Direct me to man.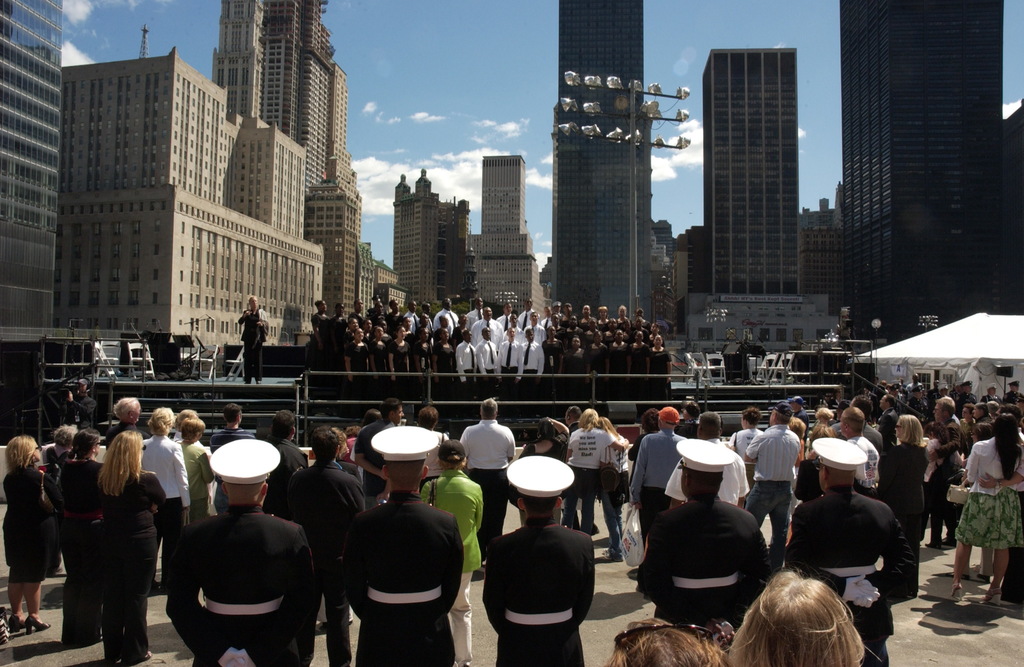
Direction: (420,300,432,334).
